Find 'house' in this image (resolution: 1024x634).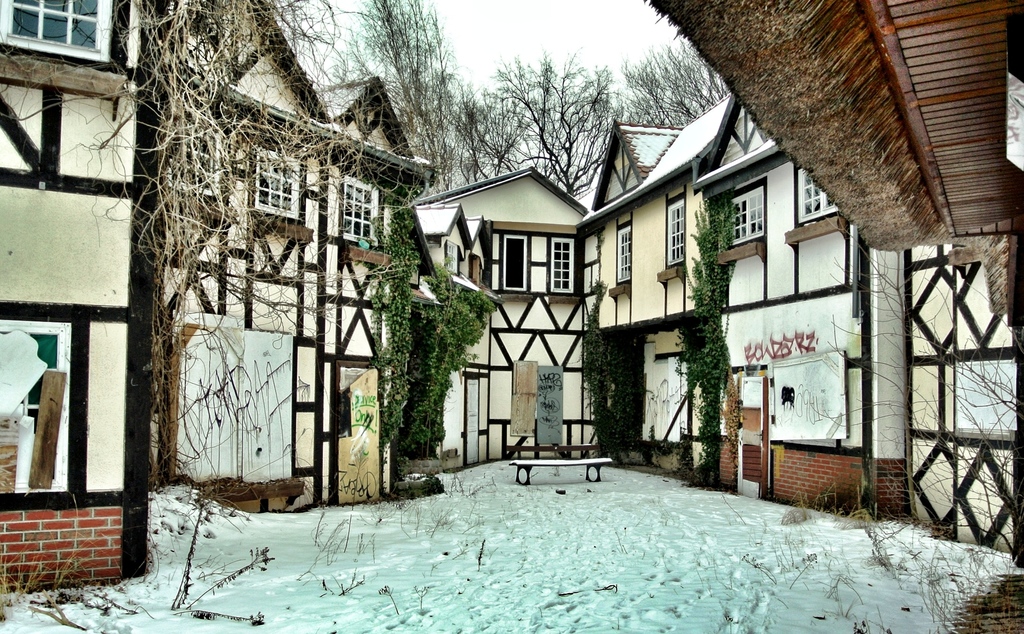
131, 40, 986, 505.
